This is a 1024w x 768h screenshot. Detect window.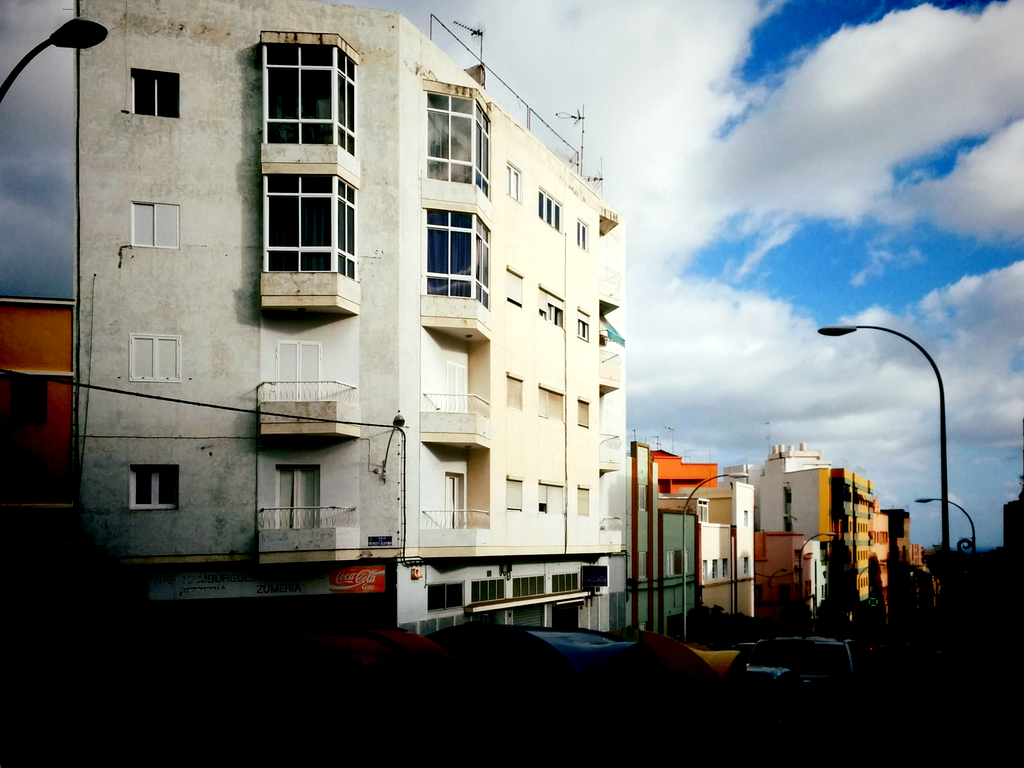
[left=781, top=487, right=793, bottom=532].
